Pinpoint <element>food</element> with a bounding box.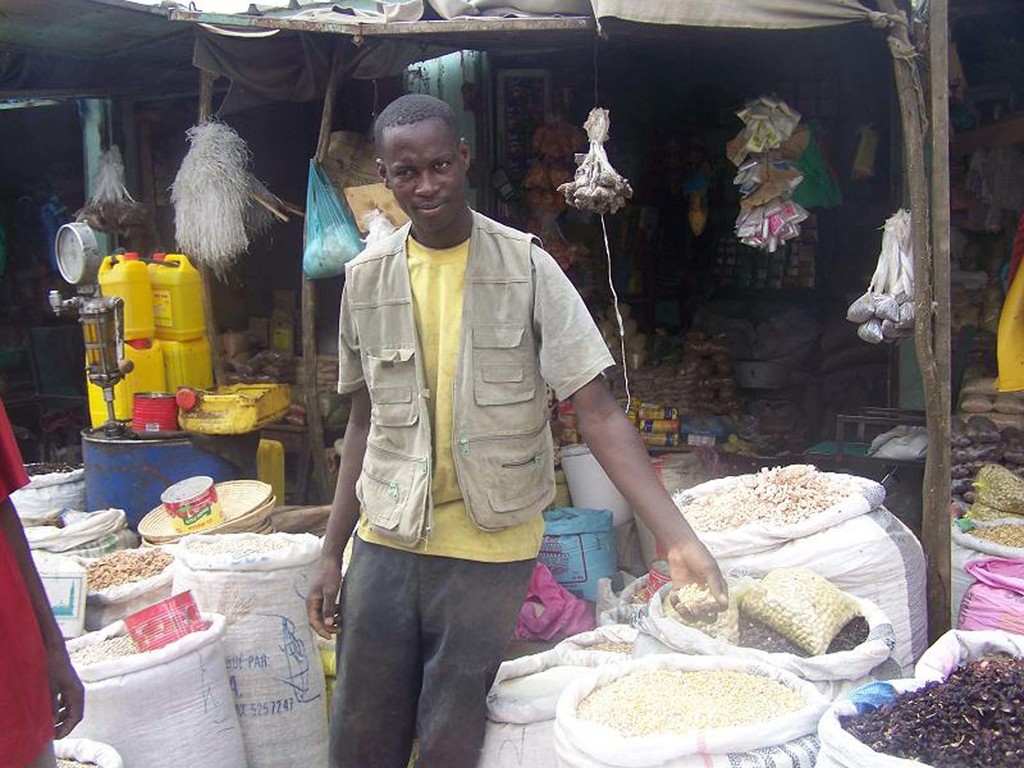
<bbox>509, 662, 584, 696</bbox>.
